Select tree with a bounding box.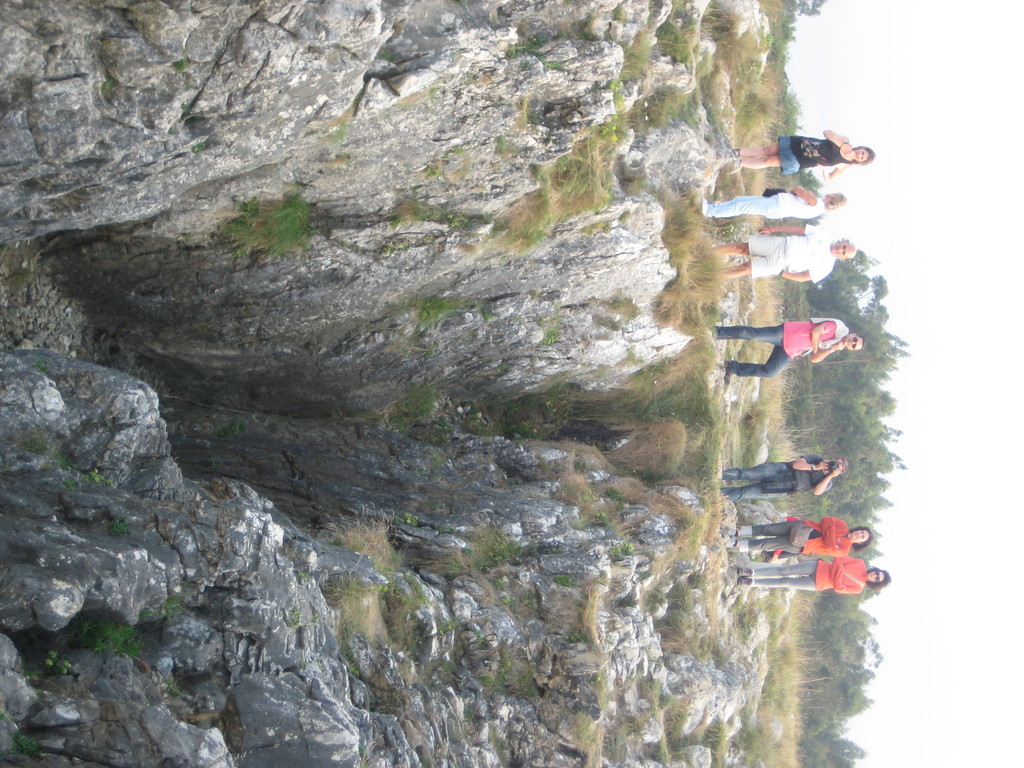
[x1=787, y1=725, x2=870, y2=767].
